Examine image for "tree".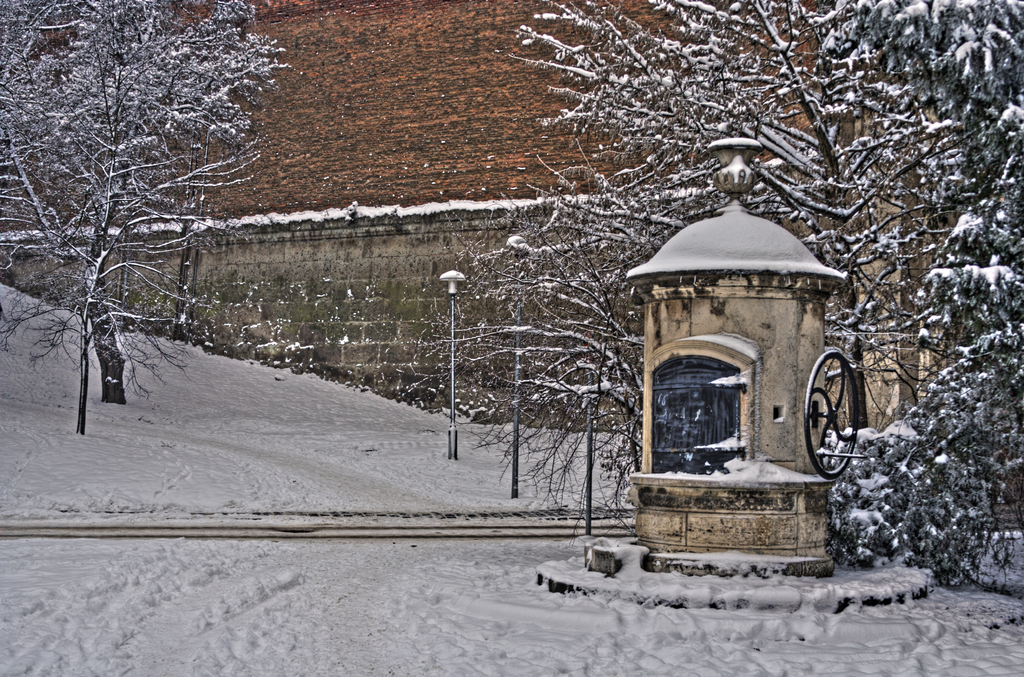
Examination result: [left=0, top=0, right=294, bottom=417].
